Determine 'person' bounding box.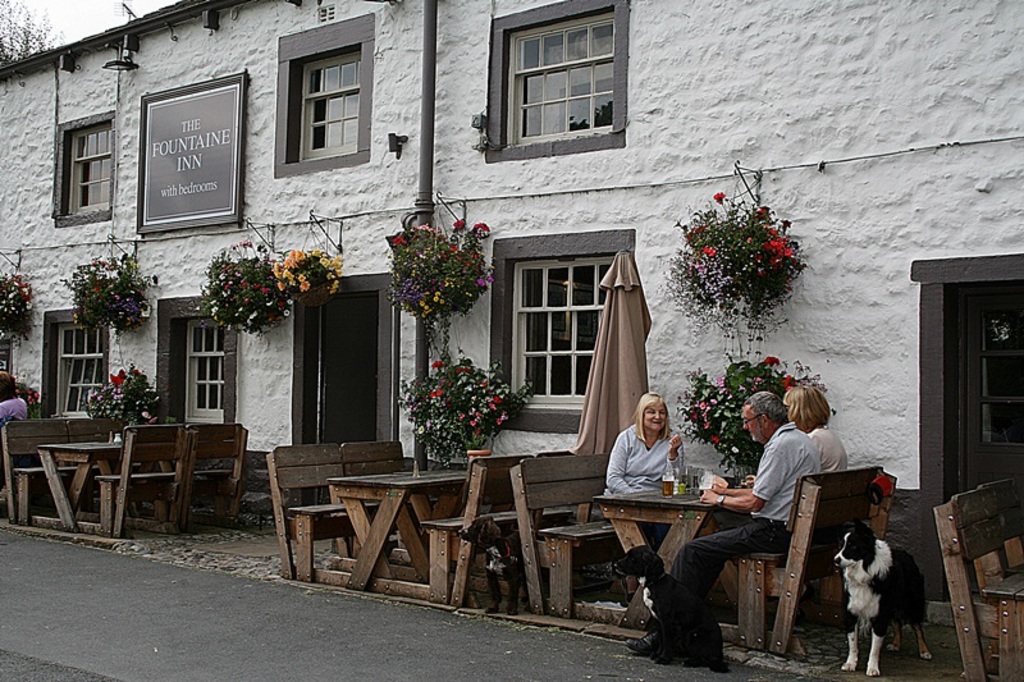
Determined: (x1=600, y1=394, x2=700, y2=587).
